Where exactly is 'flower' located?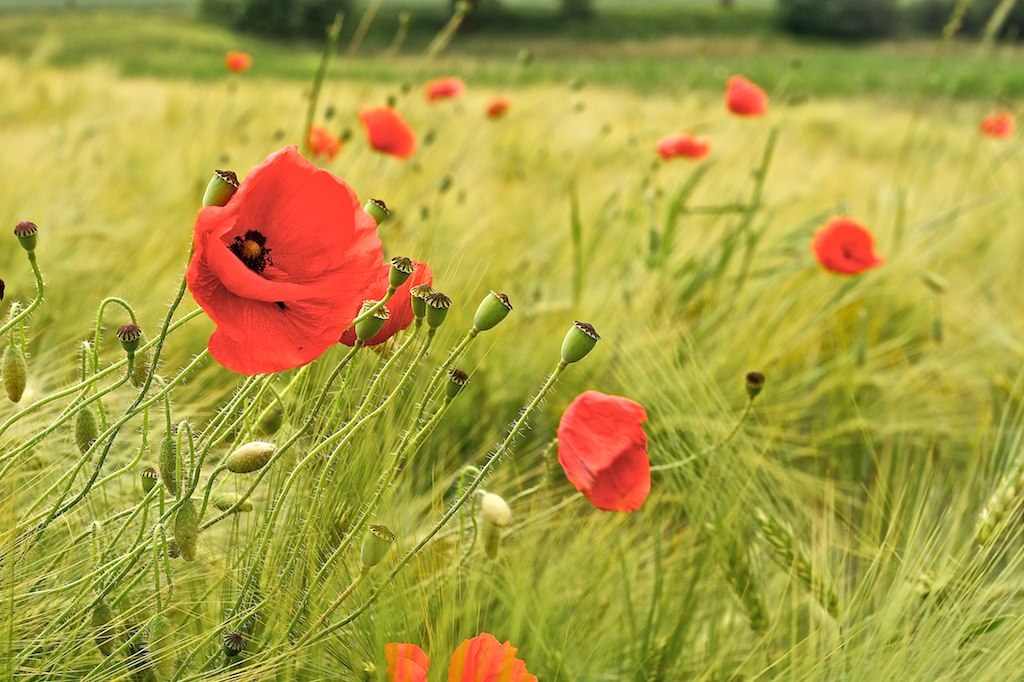
Its bounding box is [14, 218, 39, 251].
